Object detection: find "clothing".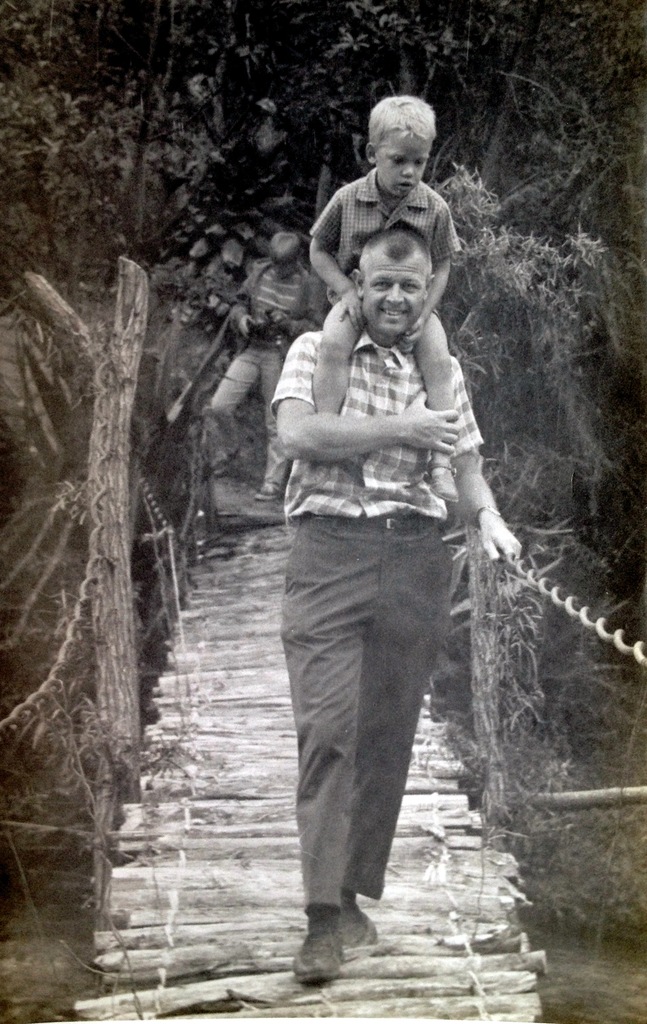
bbox=[259, 202, 517, 938].
